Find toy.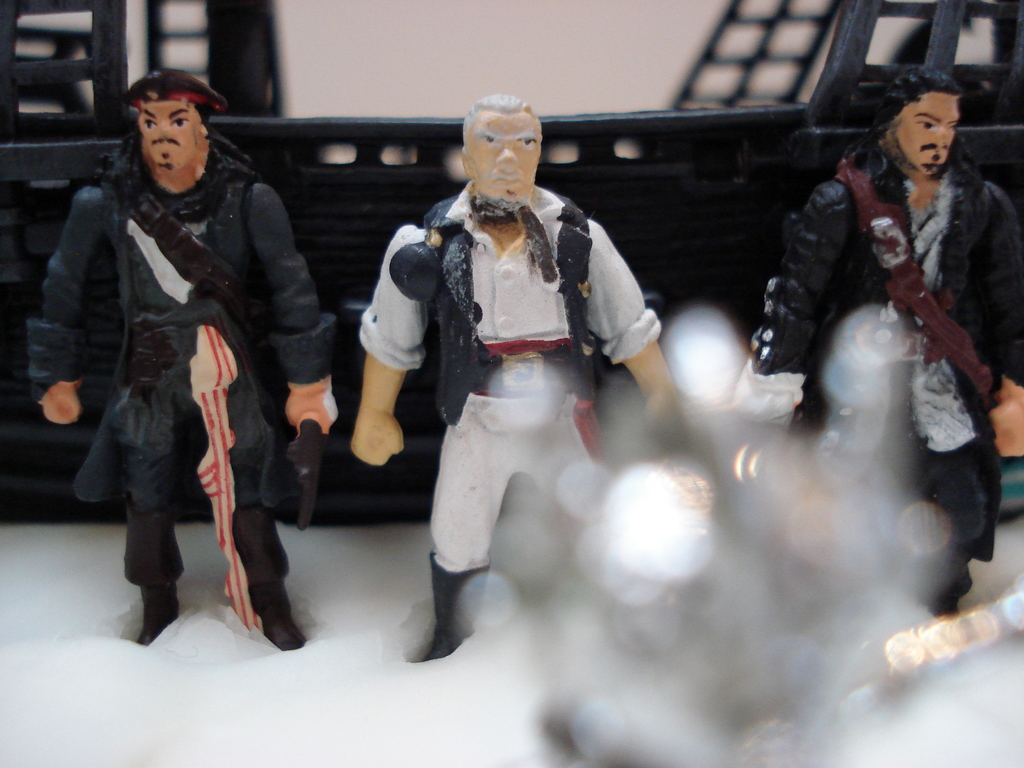
726,65,1023,614.
